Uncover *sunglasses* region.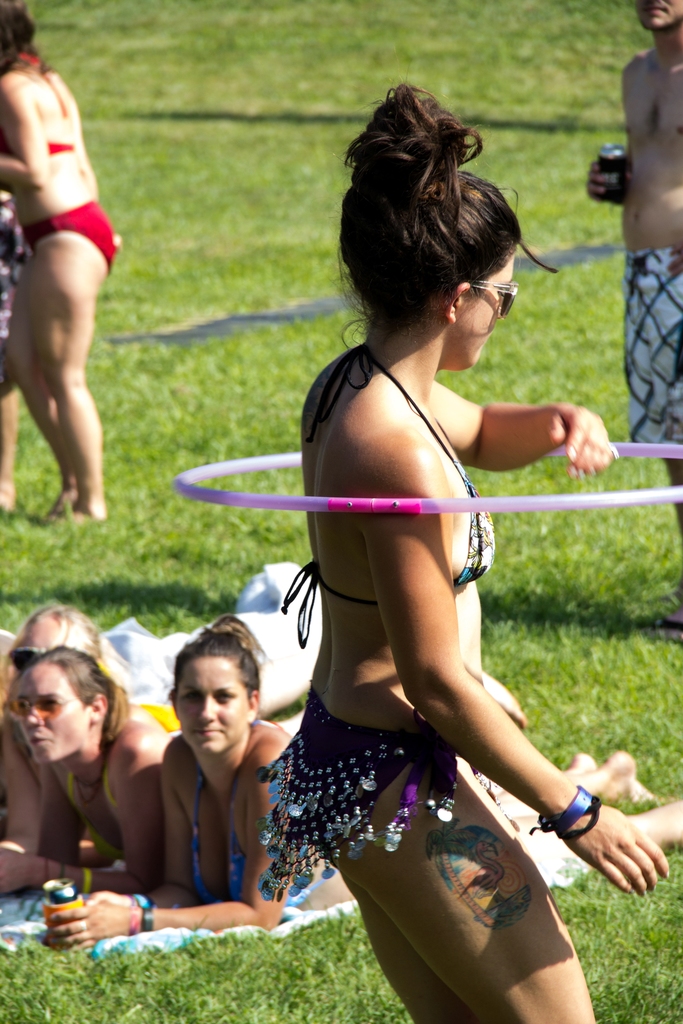
Uncovered: (left=2, top=694, right=94, bottom=722).
